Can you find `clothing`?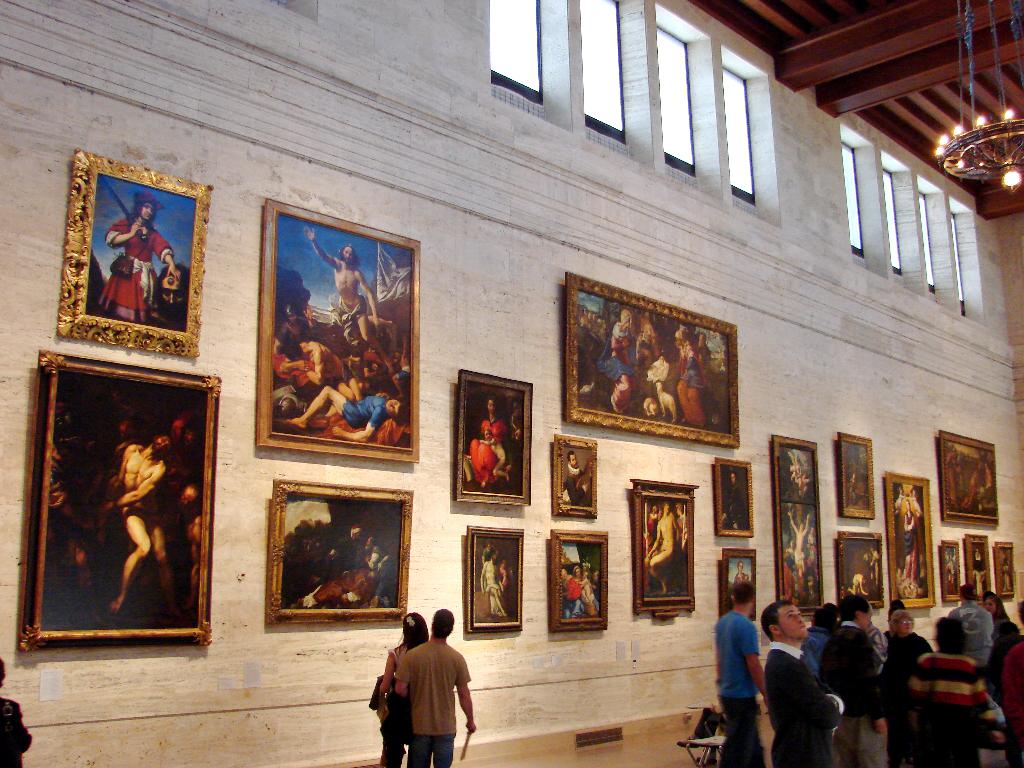
Yes, bounding box: 719/483/748/532.
